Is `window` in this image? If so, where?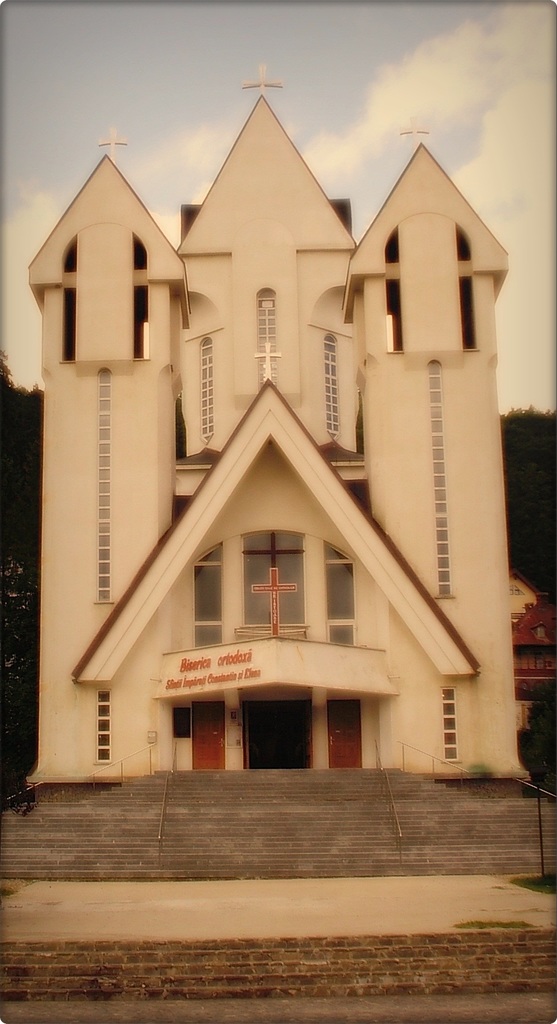
Yes, at (193, 545, 223, 652).
